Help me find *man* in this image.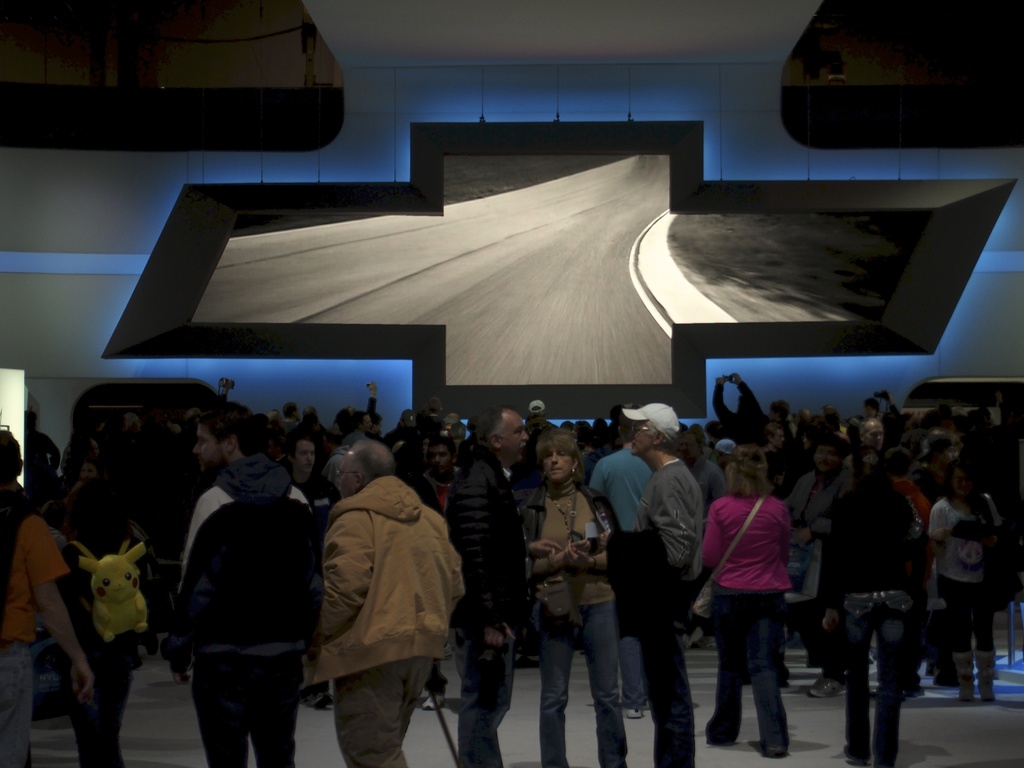
Found it: rect(285, 438, 459, 765).
